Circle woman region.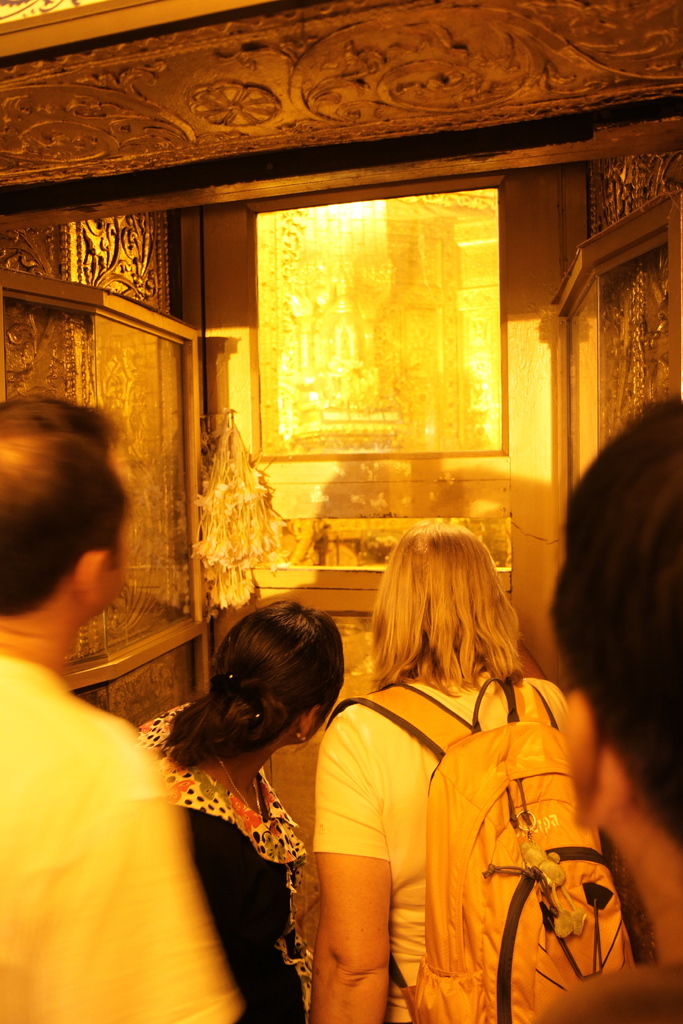
Region: left=296, top=525, right=638, bottom=1023.
